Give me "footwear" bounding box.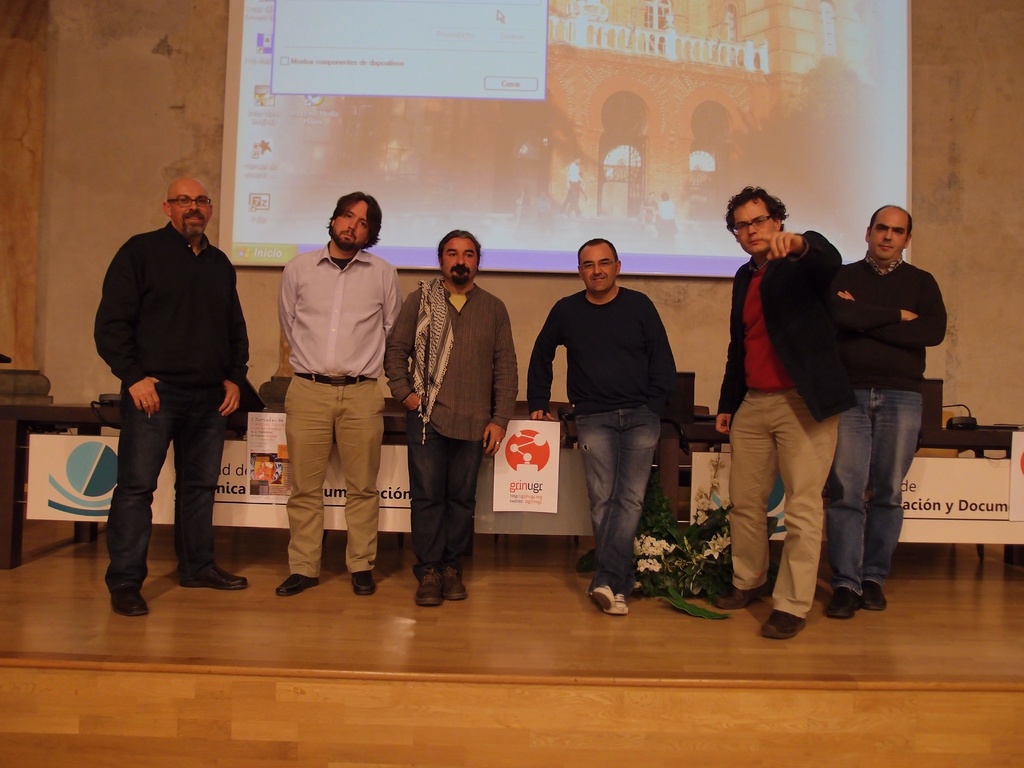
crop(711, 577, 762, 609).
